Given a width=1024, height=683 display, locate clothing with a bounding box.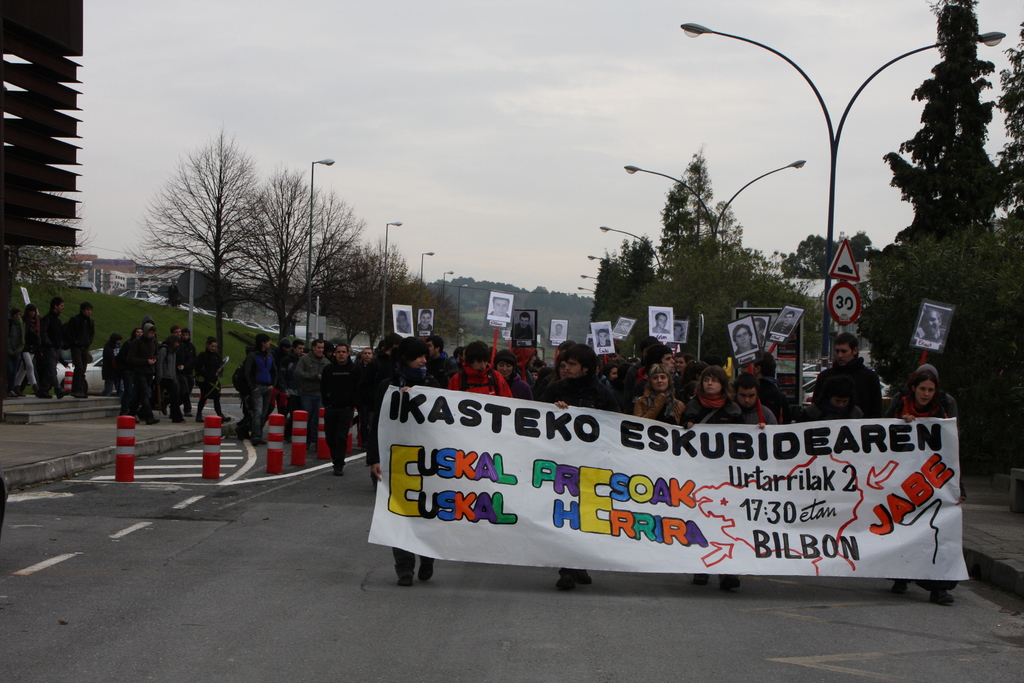
Located: bbox=(293, 350, 327, 444).
